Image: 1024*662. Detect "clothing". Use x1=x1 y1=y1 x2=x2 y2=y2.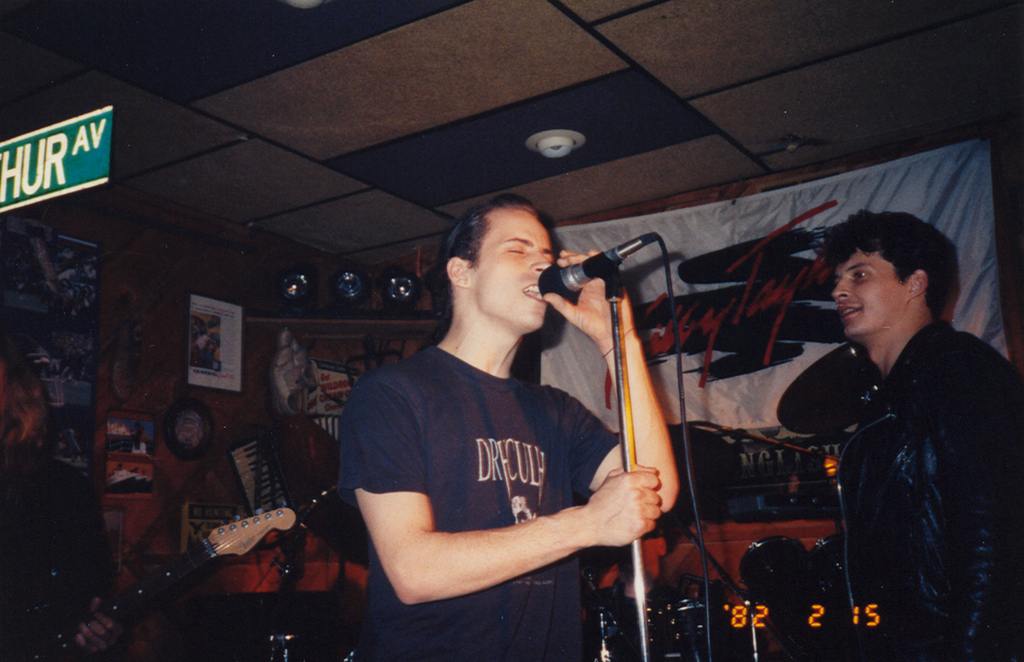
x1=346 y1=342 x2=619 y2=661.
